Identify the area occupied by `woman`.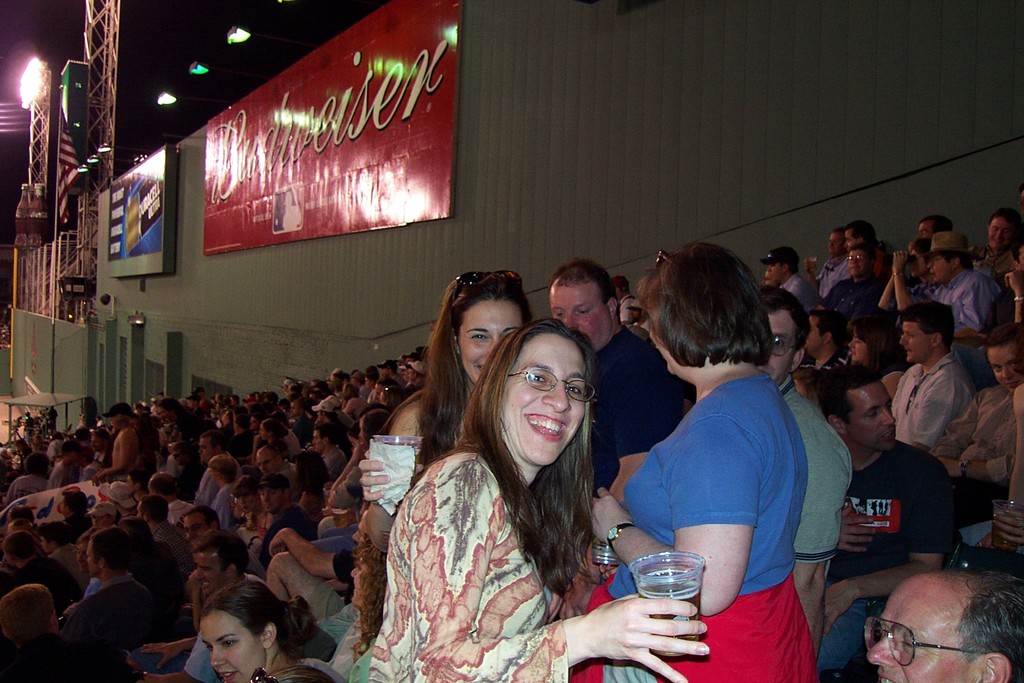
Area: <bbox>231, 472, 278, 544</bbox>.
